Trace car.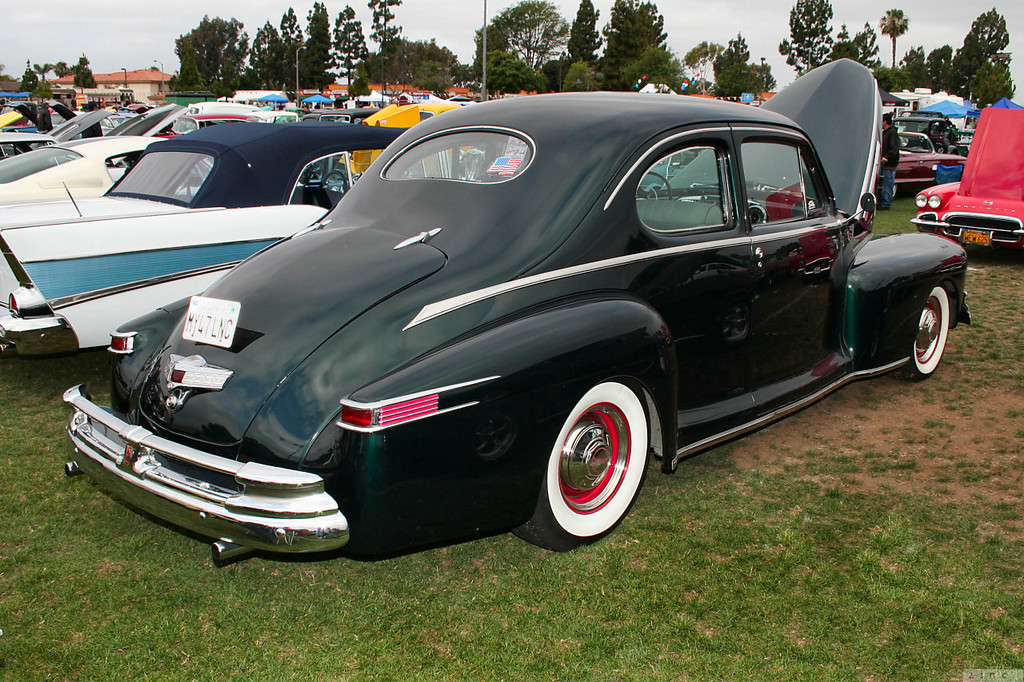
Traced to bbox=(893, 126, 970, 181).
